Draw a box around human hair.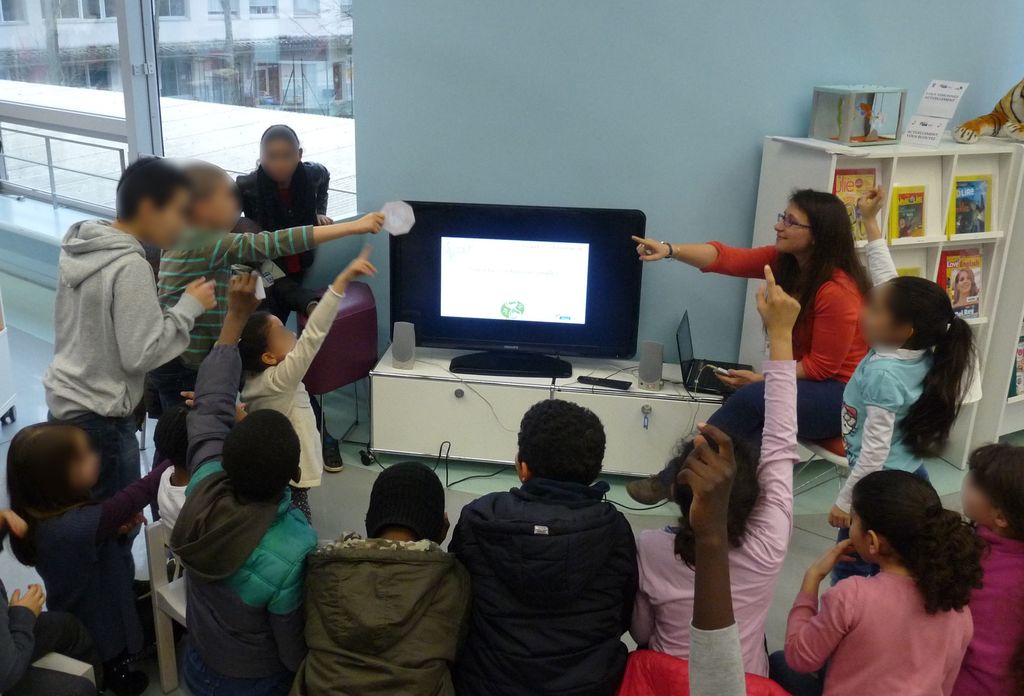
[952, 269, 981, 303].
